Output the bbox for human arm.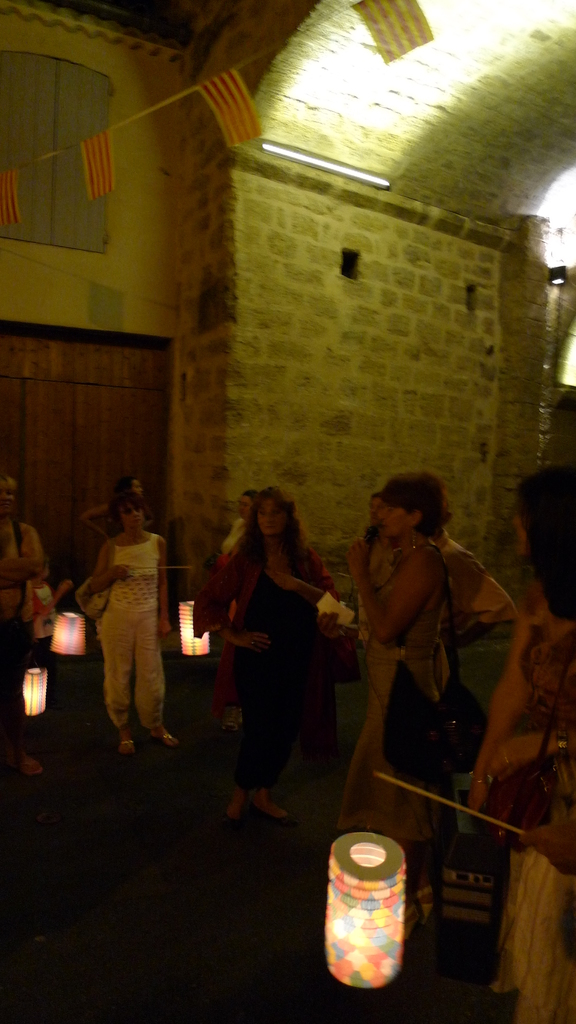
region(481, 732, 573, 788).
